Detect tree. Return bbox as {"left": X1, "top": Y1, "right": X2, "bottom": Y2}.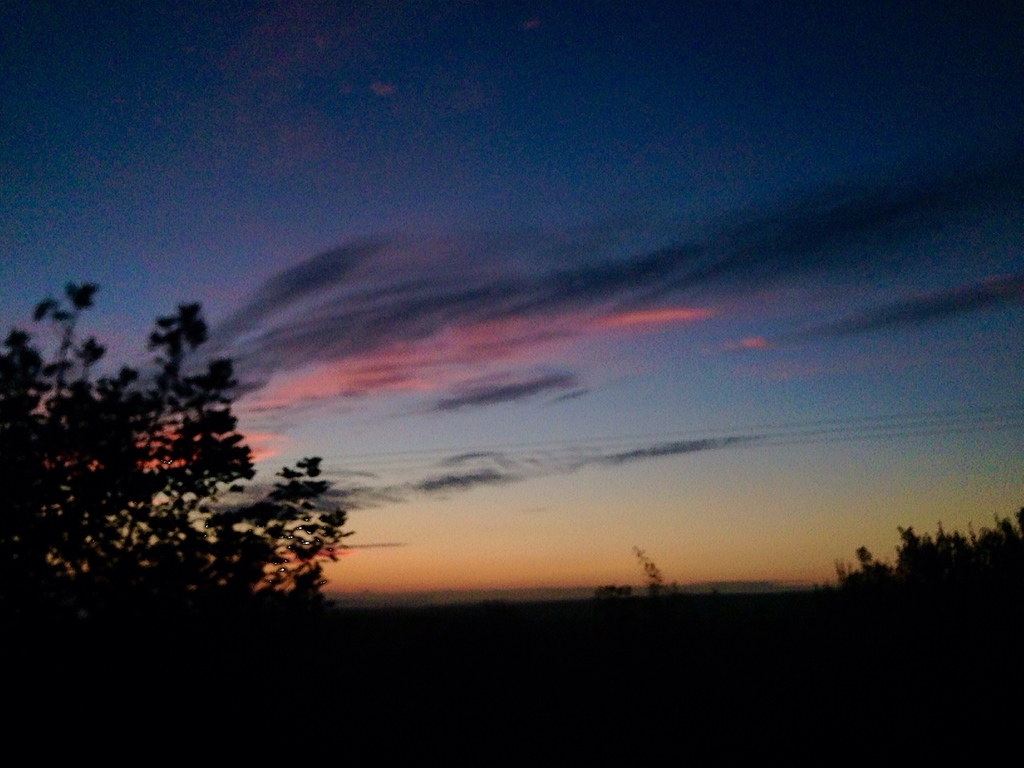
{"left": 633, "top": 543, "right": 668, "bottom": 598}.
